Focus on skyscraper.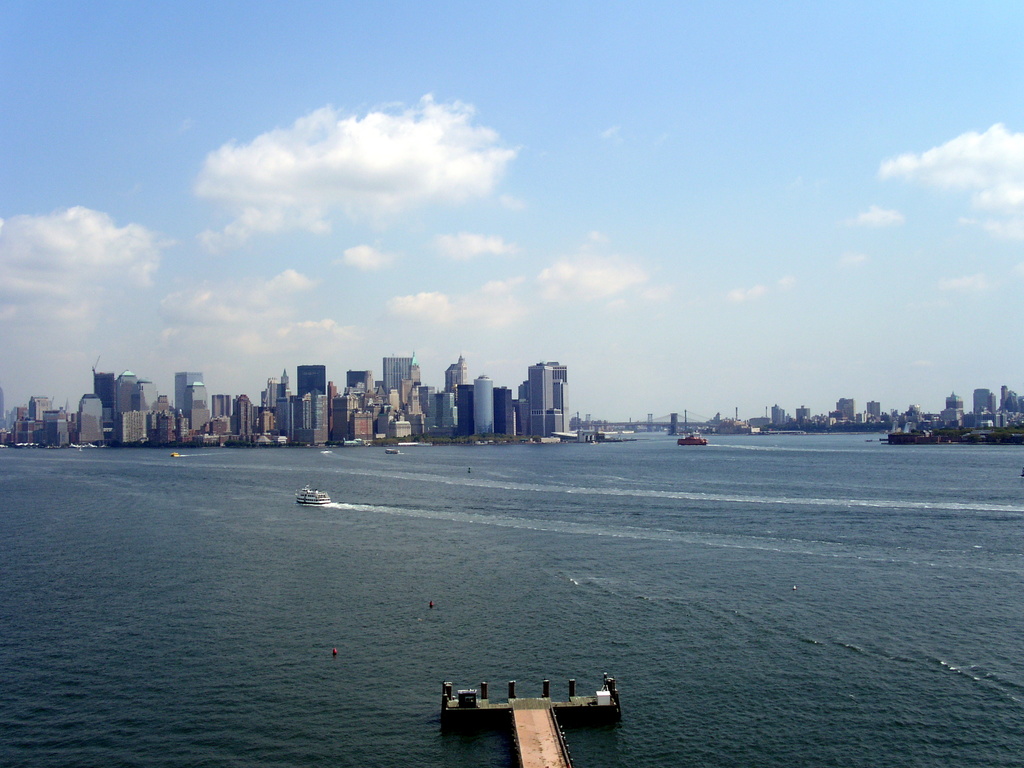
Focused at select_region(867, 399, 881, 417).
